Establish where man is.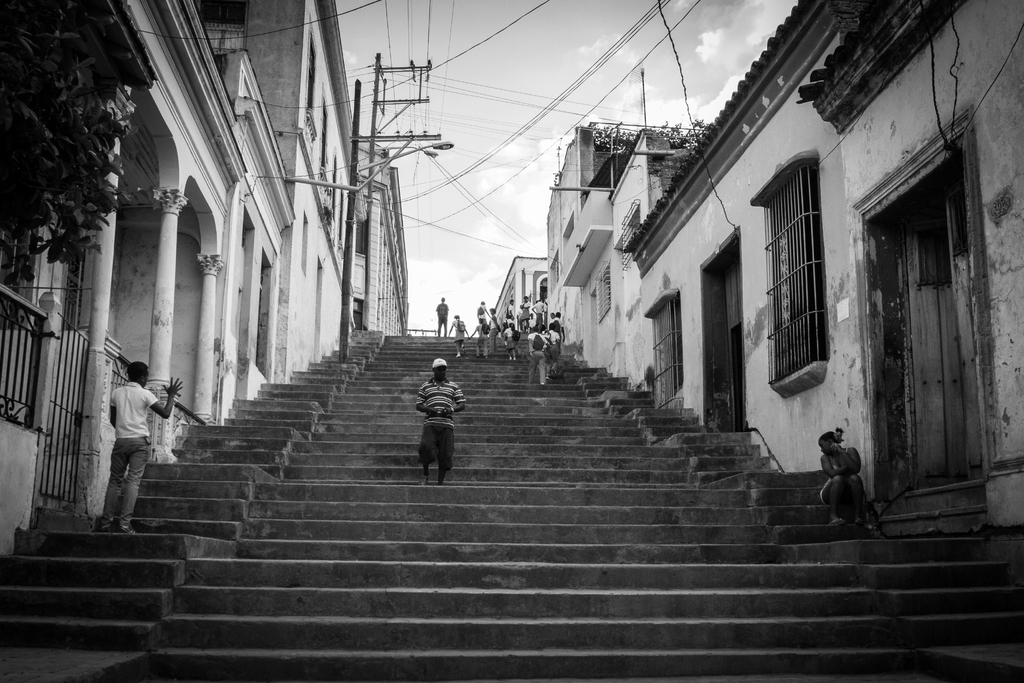
Established at {"x1": 476, "y1": 300, "x2": 482, "y2": 318}.
